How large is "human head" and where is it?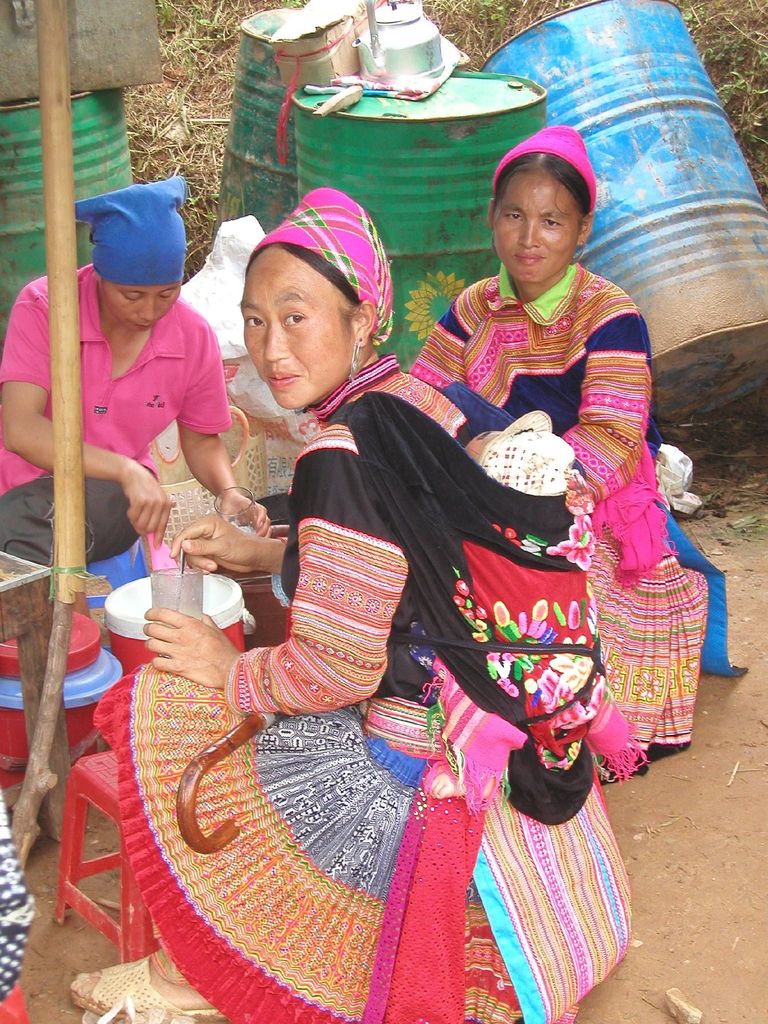
Bounding box: BBox(232, 182, 390, 412).
